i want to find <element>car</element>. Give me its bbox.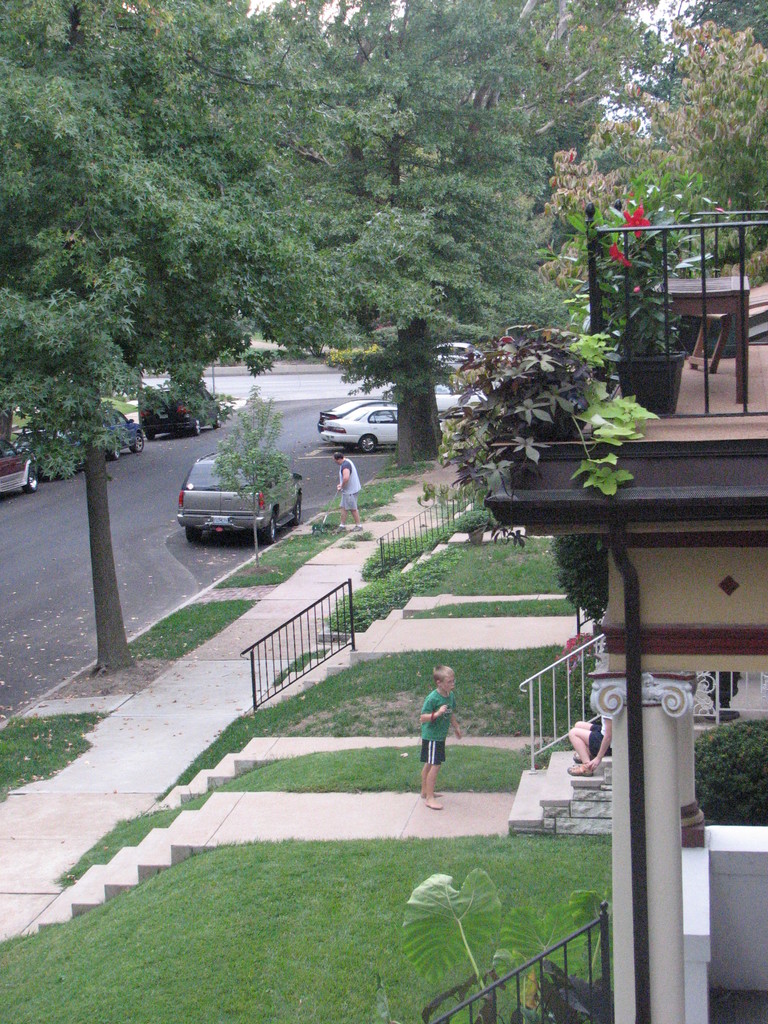
179, 456, 305, 552.
